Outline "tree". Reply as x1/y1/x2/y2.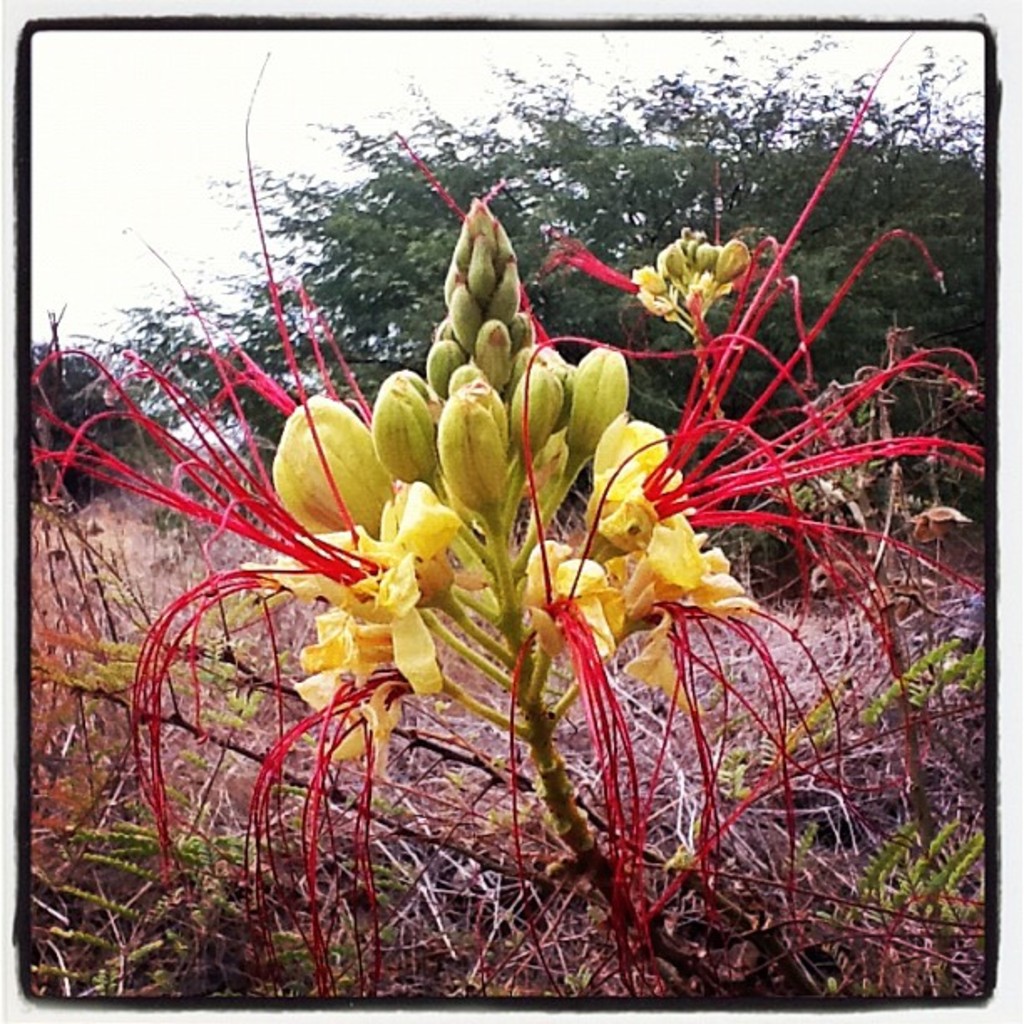
30/38/986/529.
